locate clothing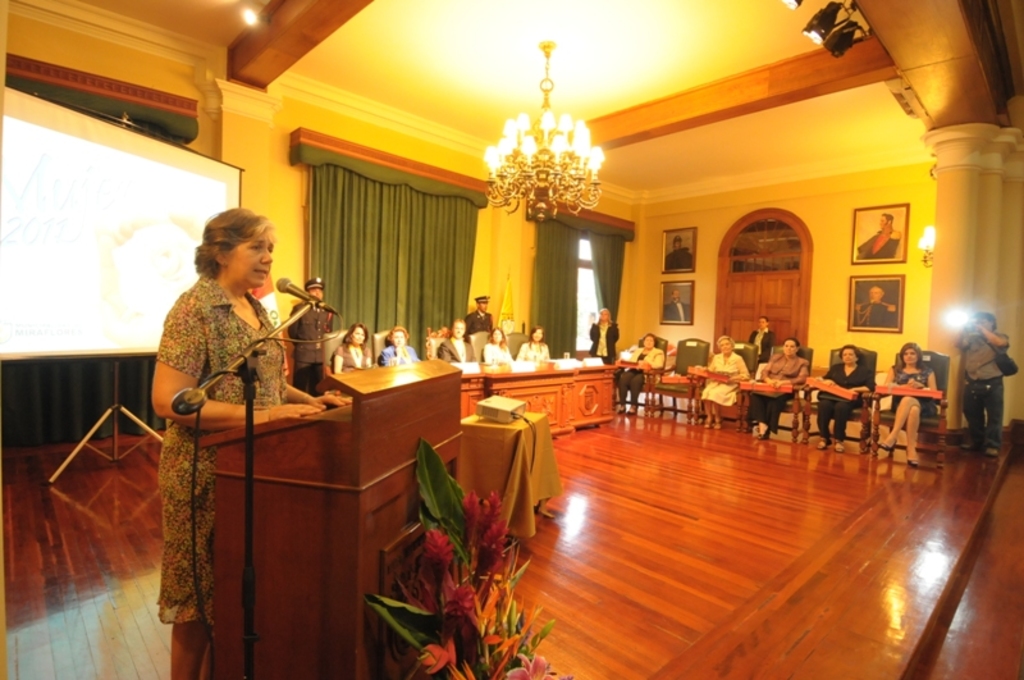
[468, 311, 499, 336]
